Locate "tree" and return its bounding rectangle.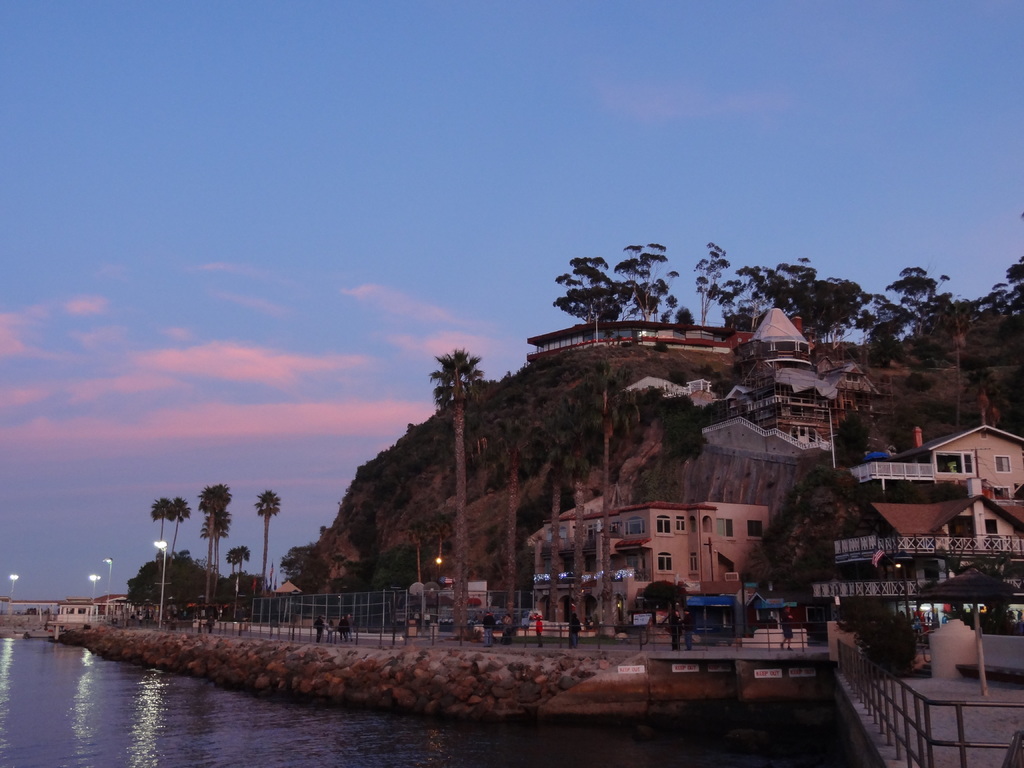
crop(222, 541, 253, 638).
